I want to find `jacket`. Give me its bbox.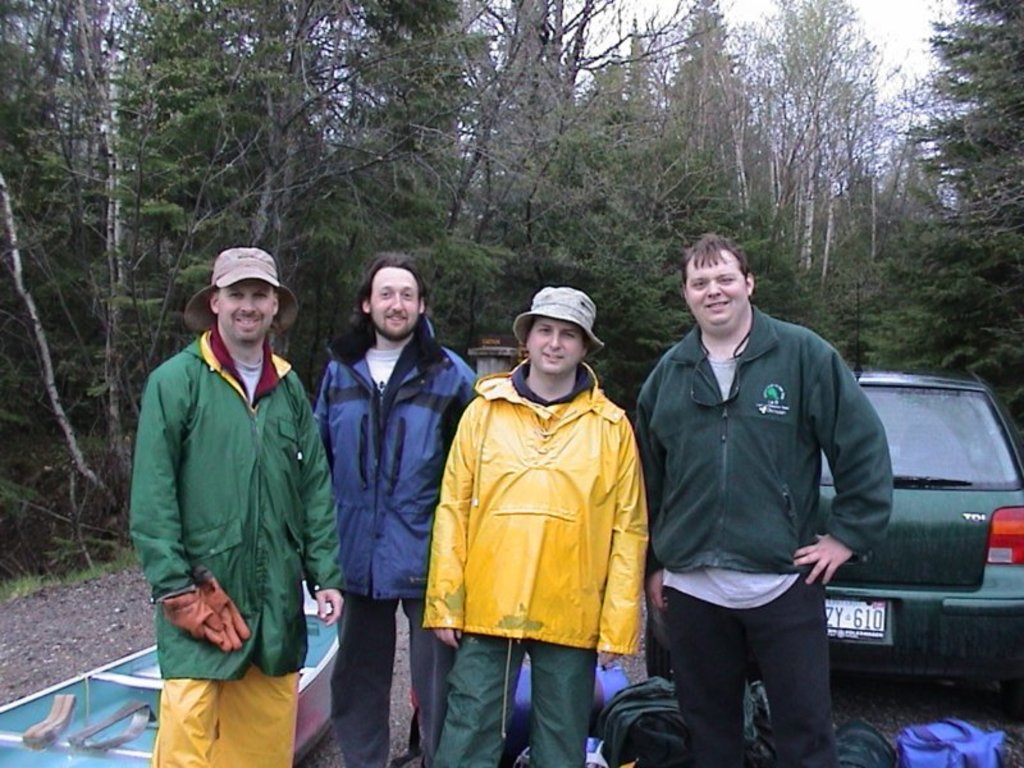
bbox(410, 302, 653, 690).
